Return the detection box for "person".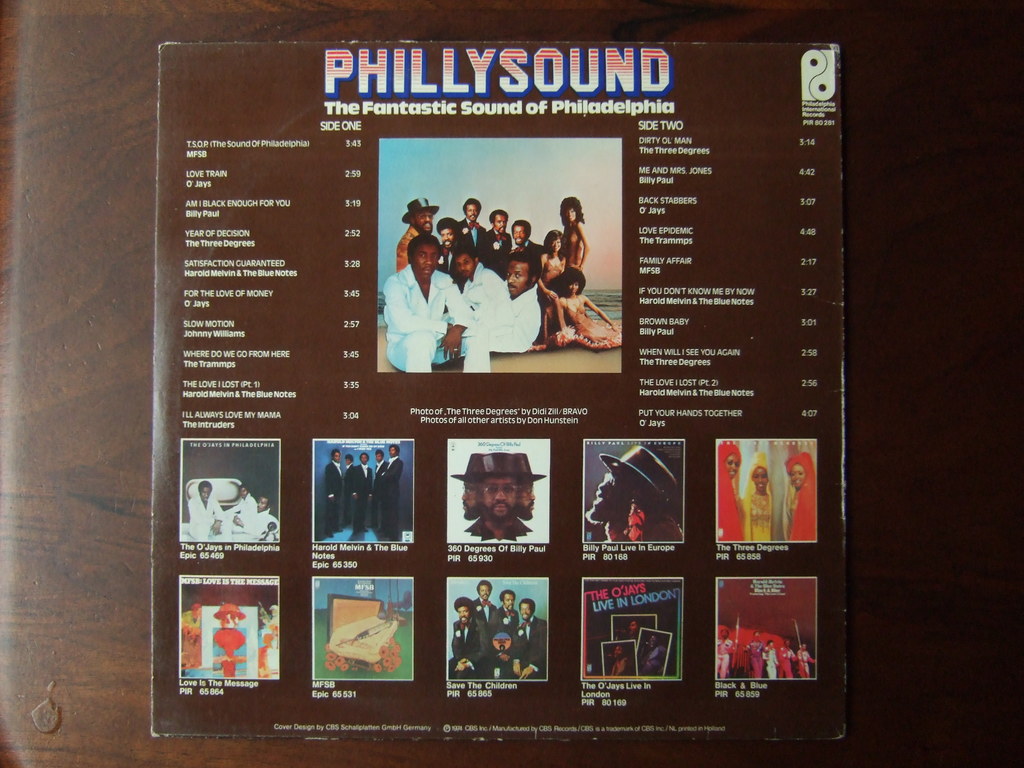
select_region(620, 616, 644, 639).
